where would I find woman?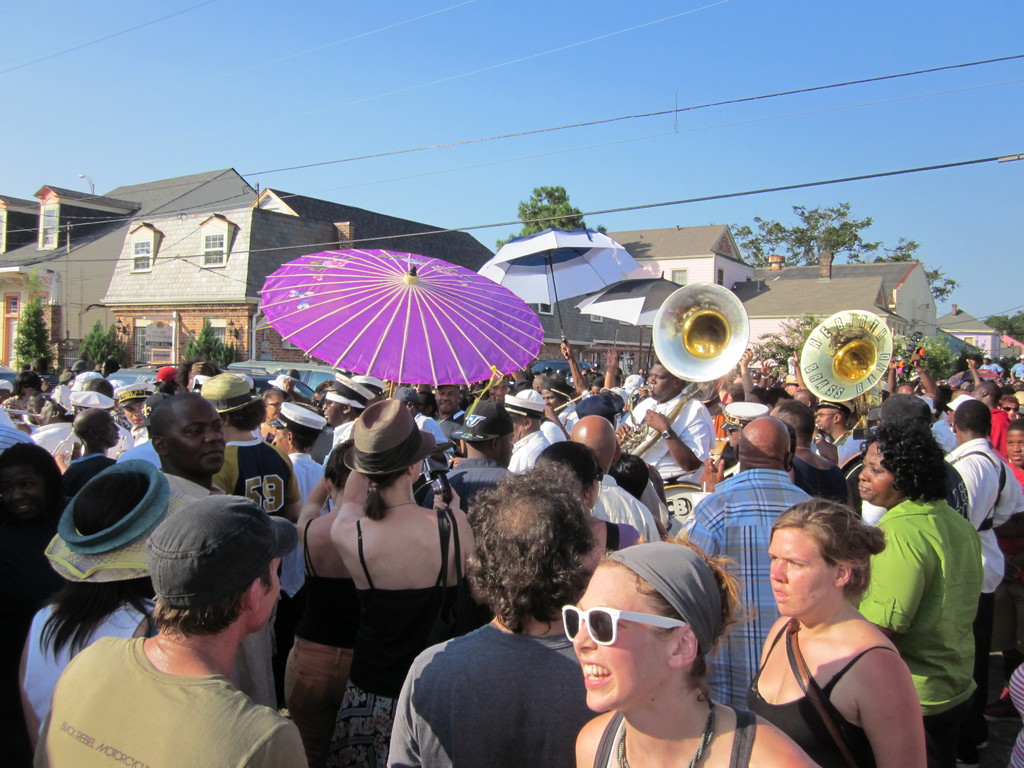
At [324,399,477,767].
